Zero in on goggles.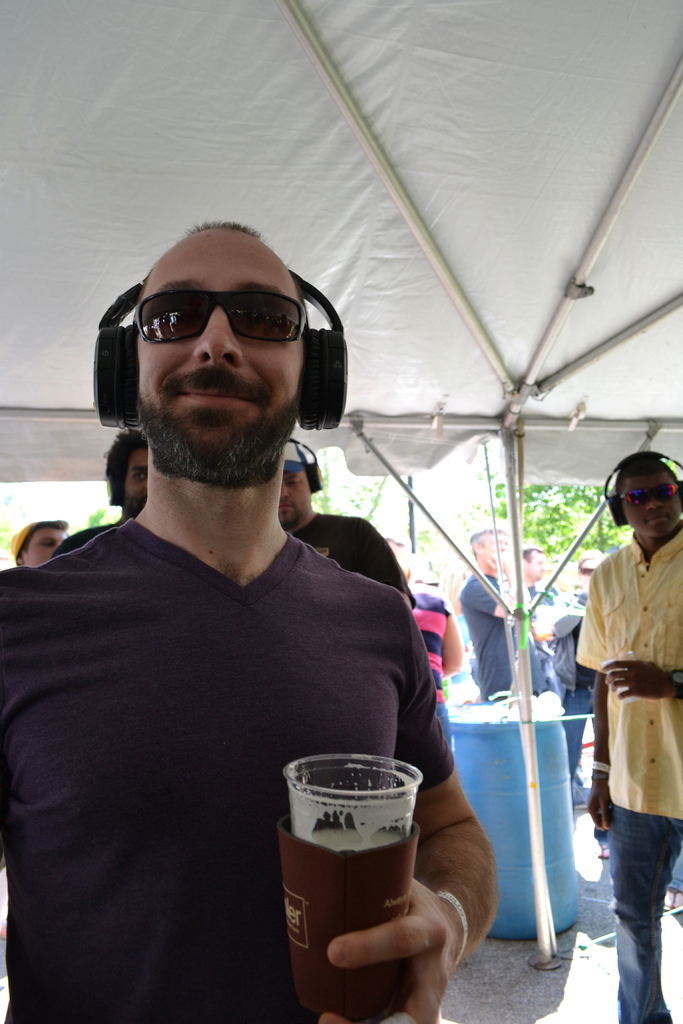
Zeroed in: <region>610, 482, 677, 515</region>.
